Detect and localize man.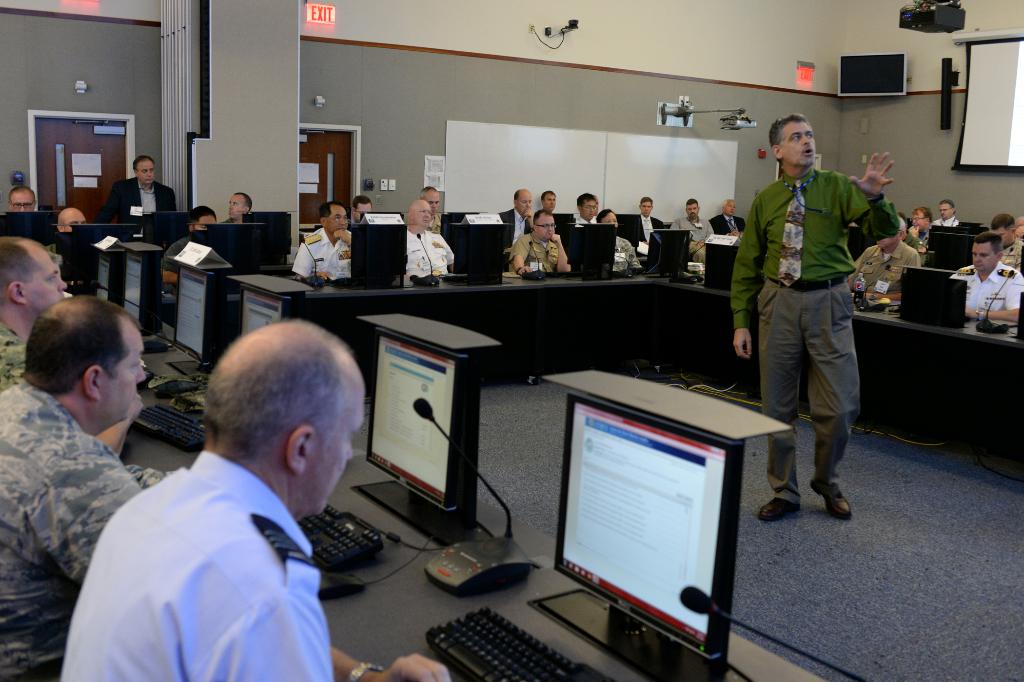
Localized at bbox=[899, 217, 927, 268].
